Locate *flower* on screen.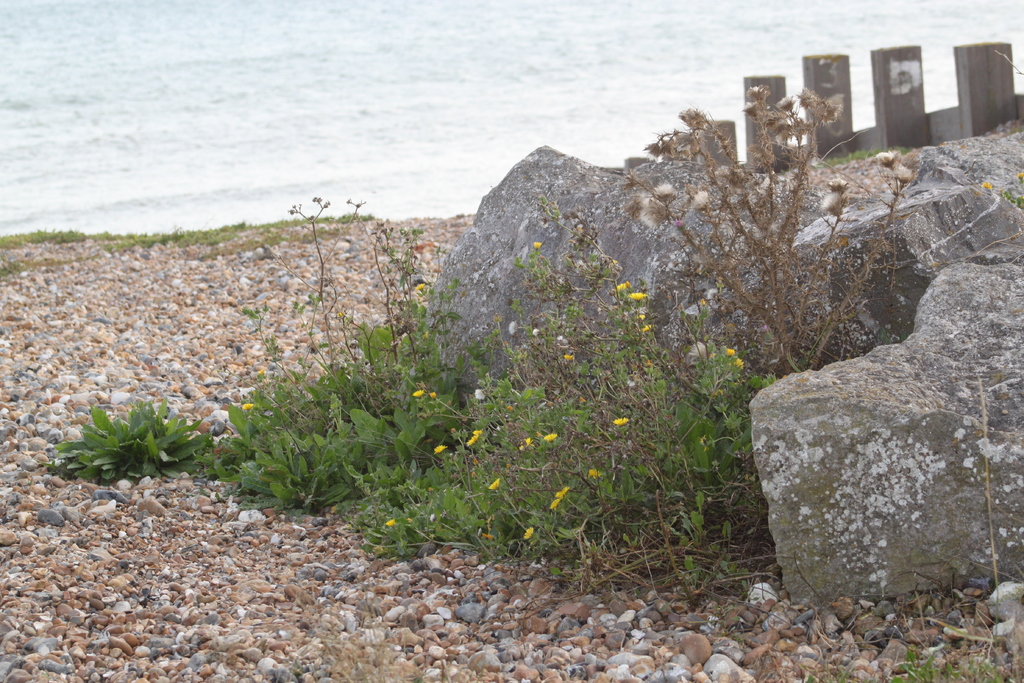
On screen at select_region(384, 518, 395, 529).
